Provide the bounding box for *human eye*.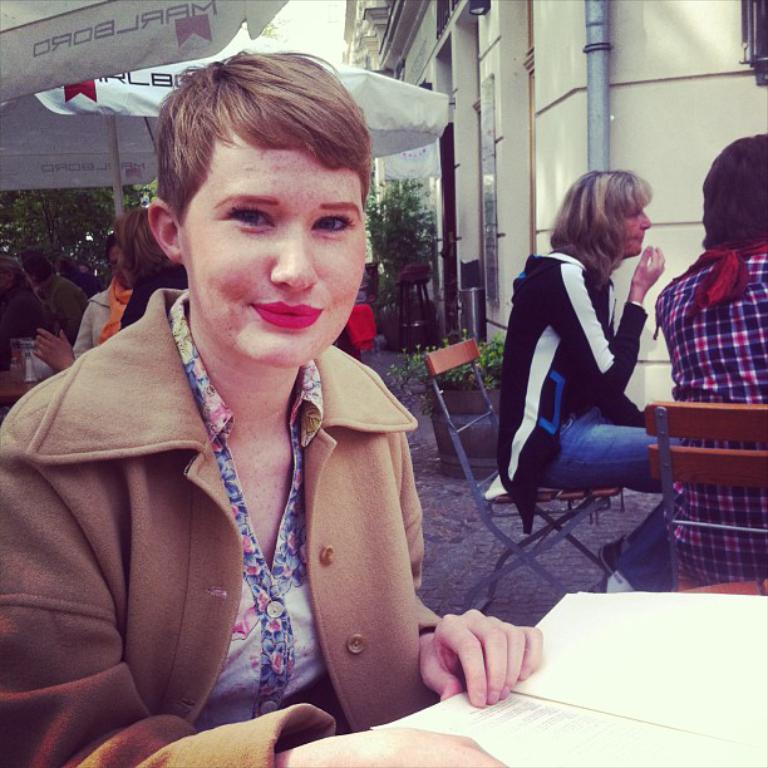
x1=301 y1=211 x2=353 y2=233.
